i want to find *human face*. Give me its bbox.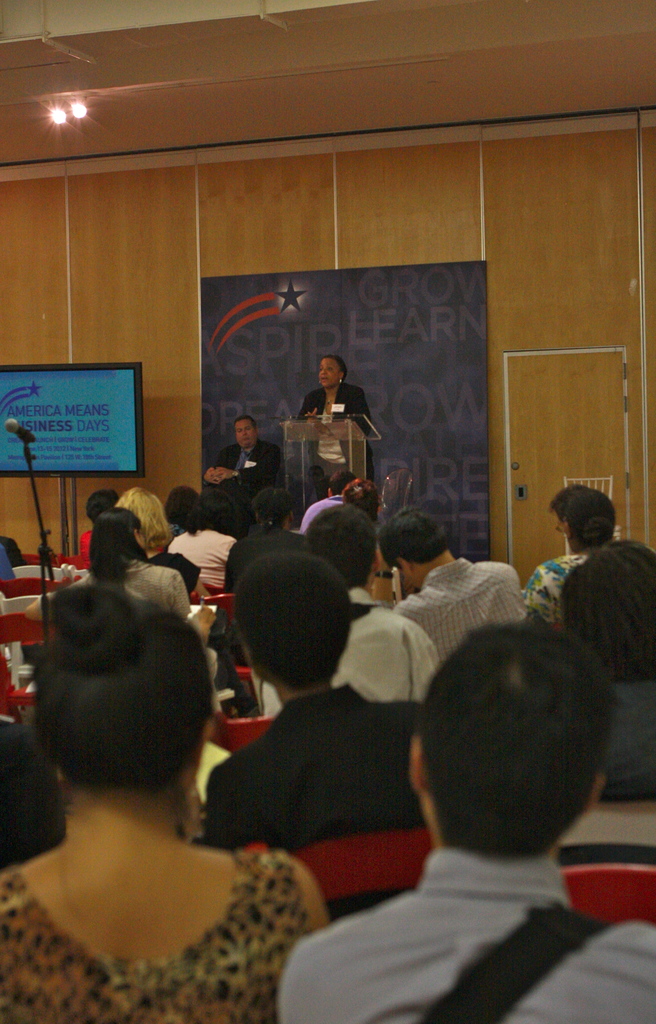
x1=320, y1=355, x2=345, y2=390.
